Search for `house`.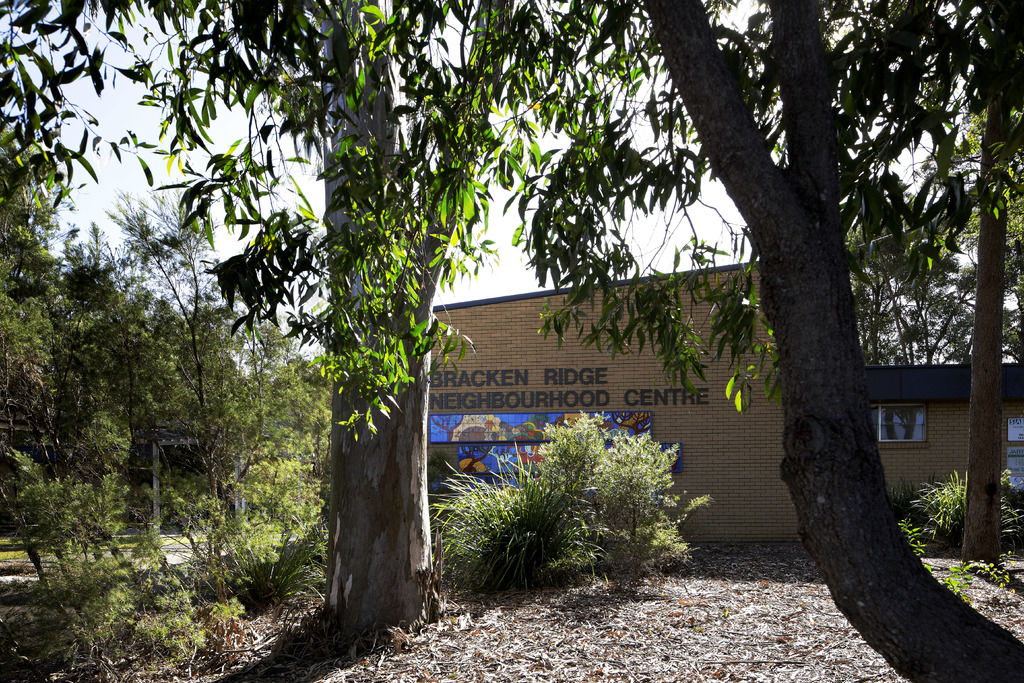
Found at bbox(845, 360, 1023, 525).
